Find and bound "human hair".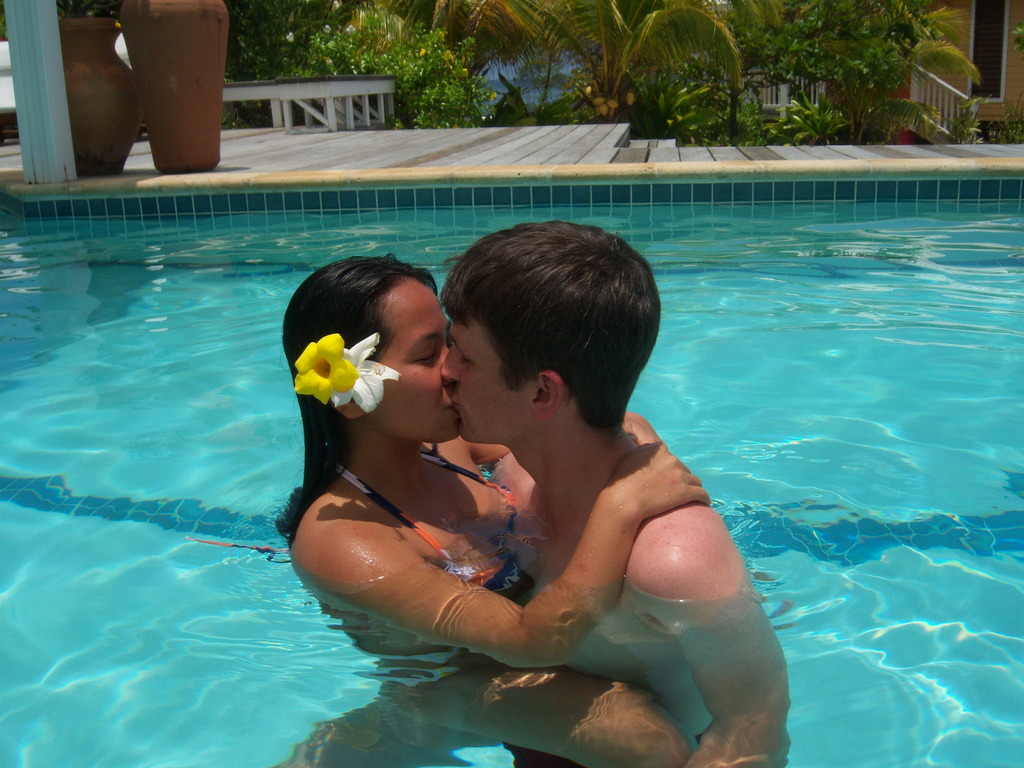
Bound: bbox(273, 239, 438, 551).
